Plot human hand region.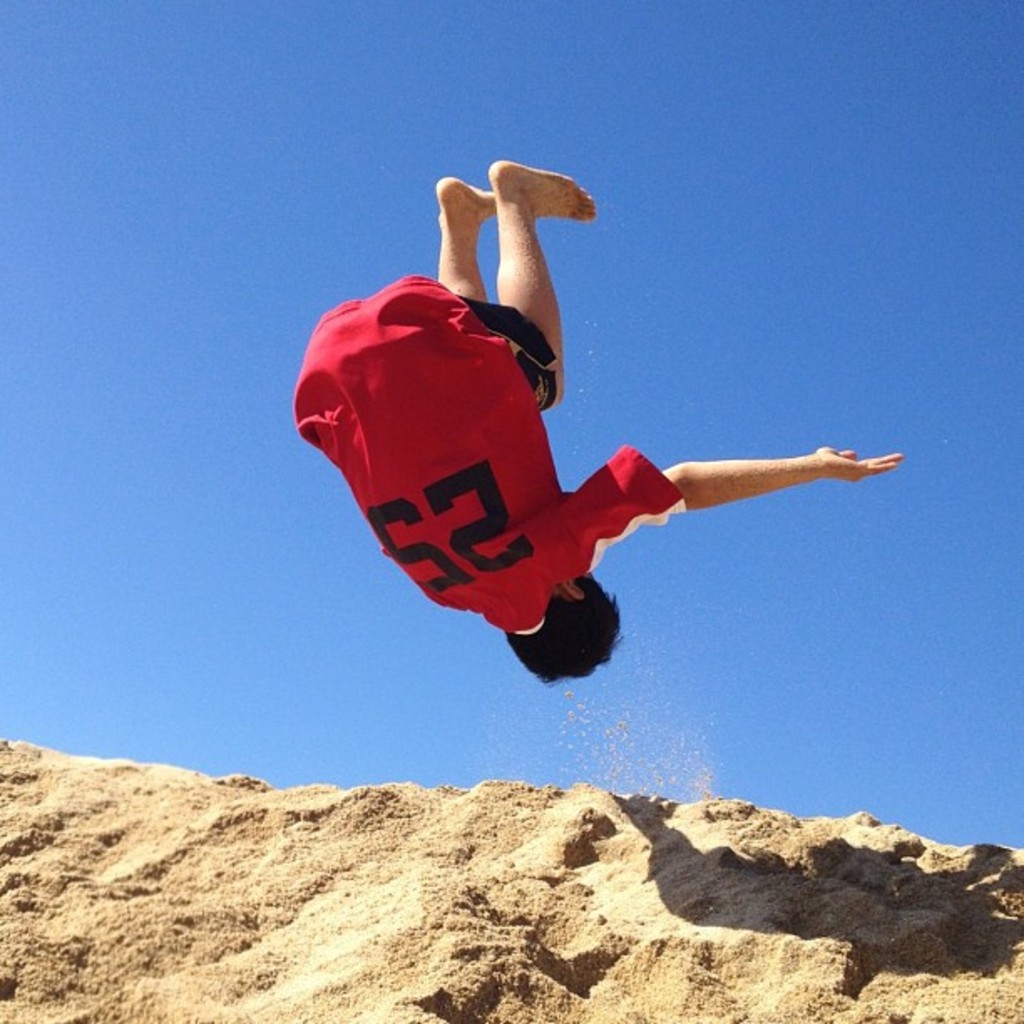
Plotted at left=815, top=447, right=888, bottom=482.
